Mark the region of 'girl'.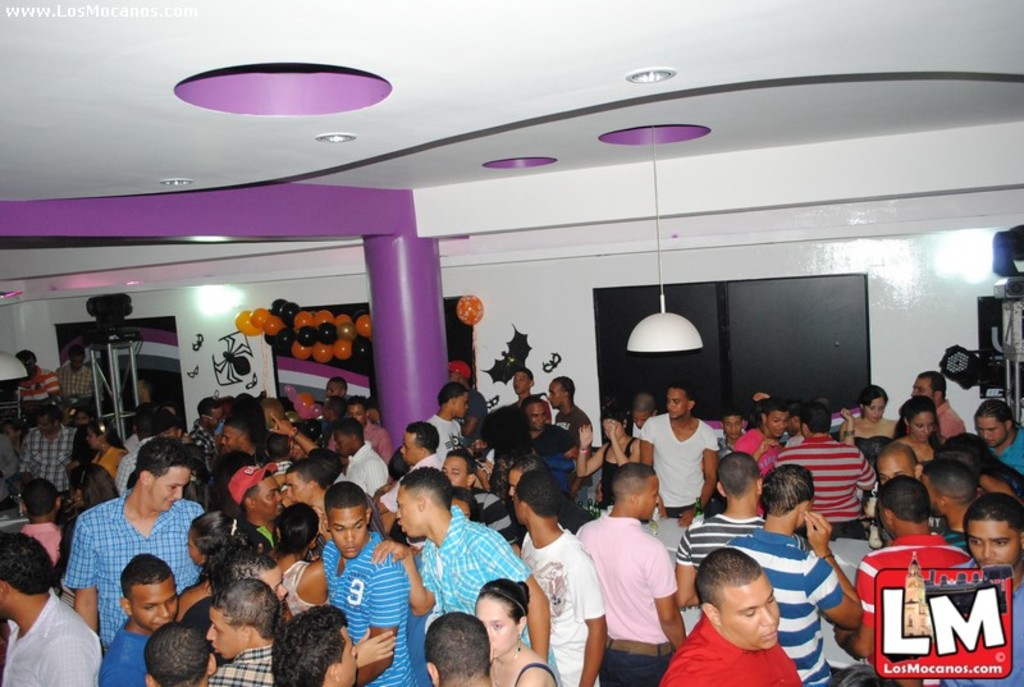
Region: [left=81, top=418, right=137, bottom=482].
